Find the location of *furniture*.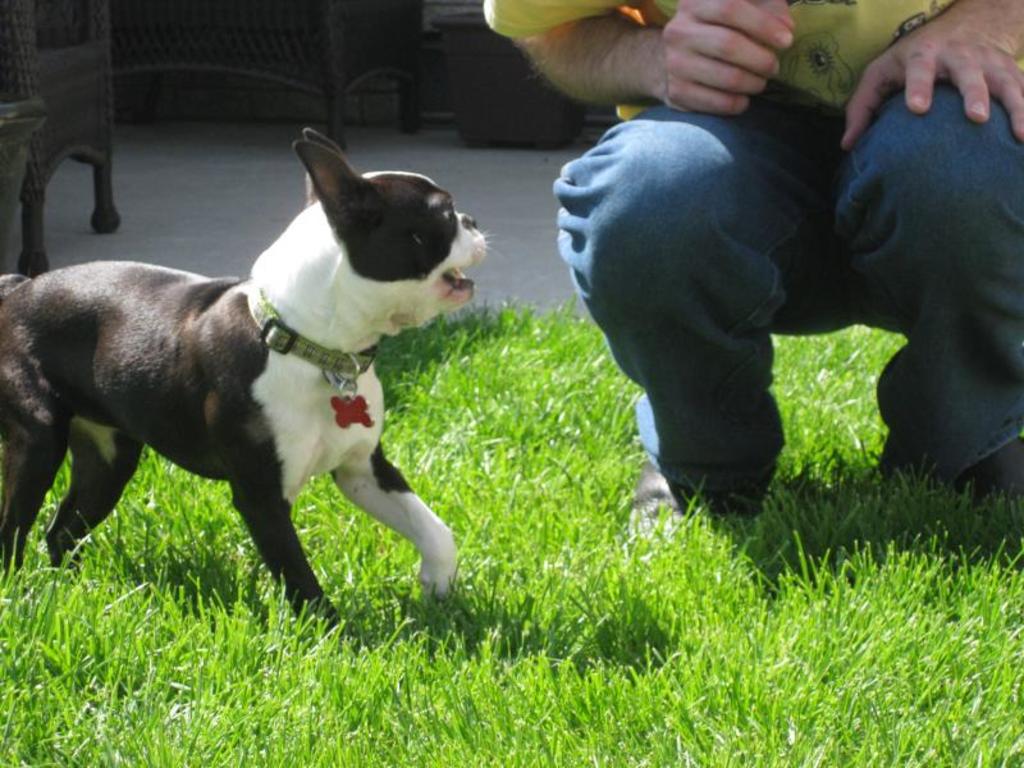
Location: box(0, 0, 119, 278).
